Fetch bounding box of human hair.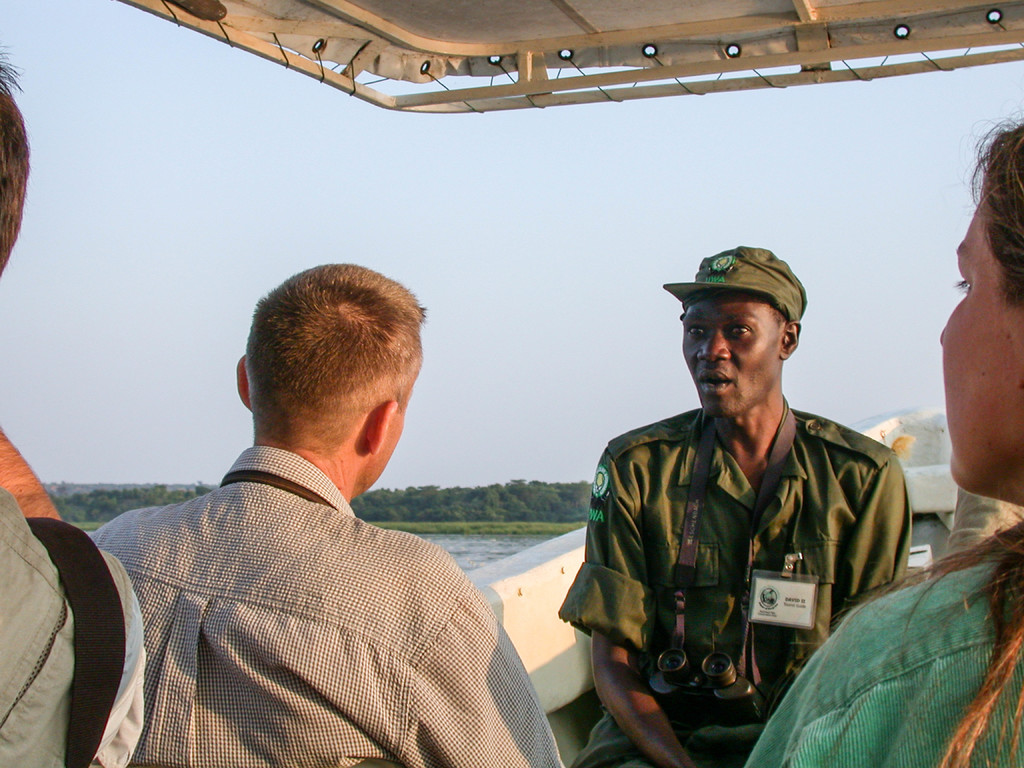
Bbox: (left=955, top=111, right=1023, bottom=312).
